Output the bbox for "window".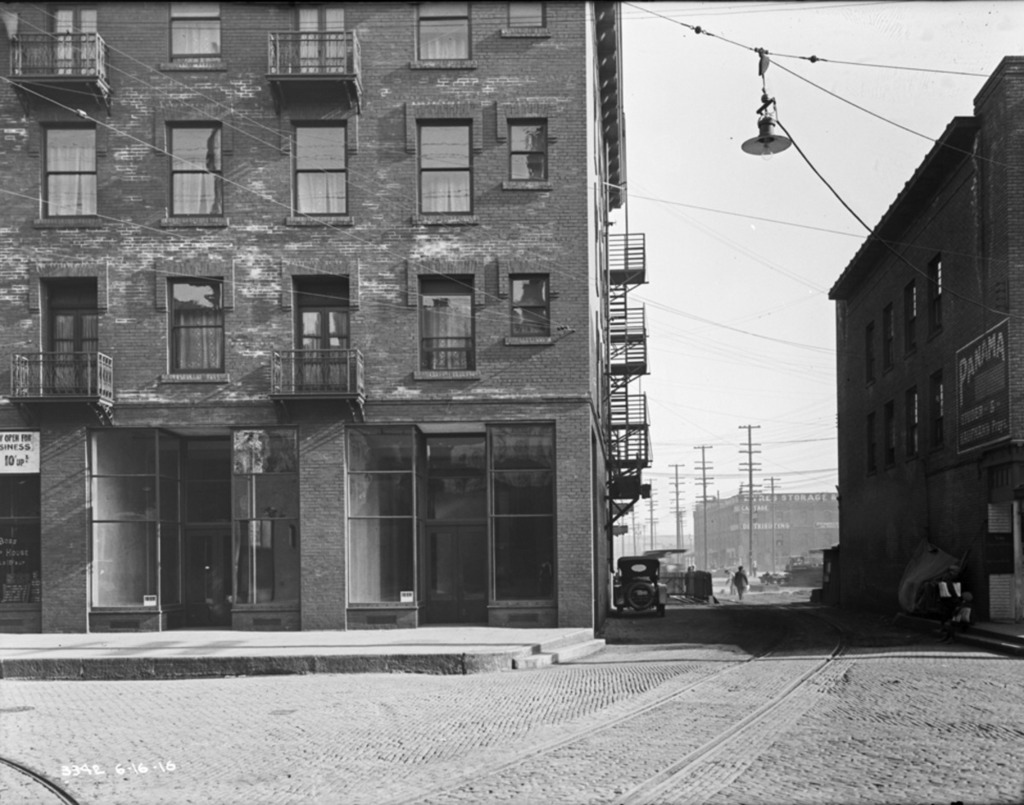
detection(925, 254, 949, 349).
